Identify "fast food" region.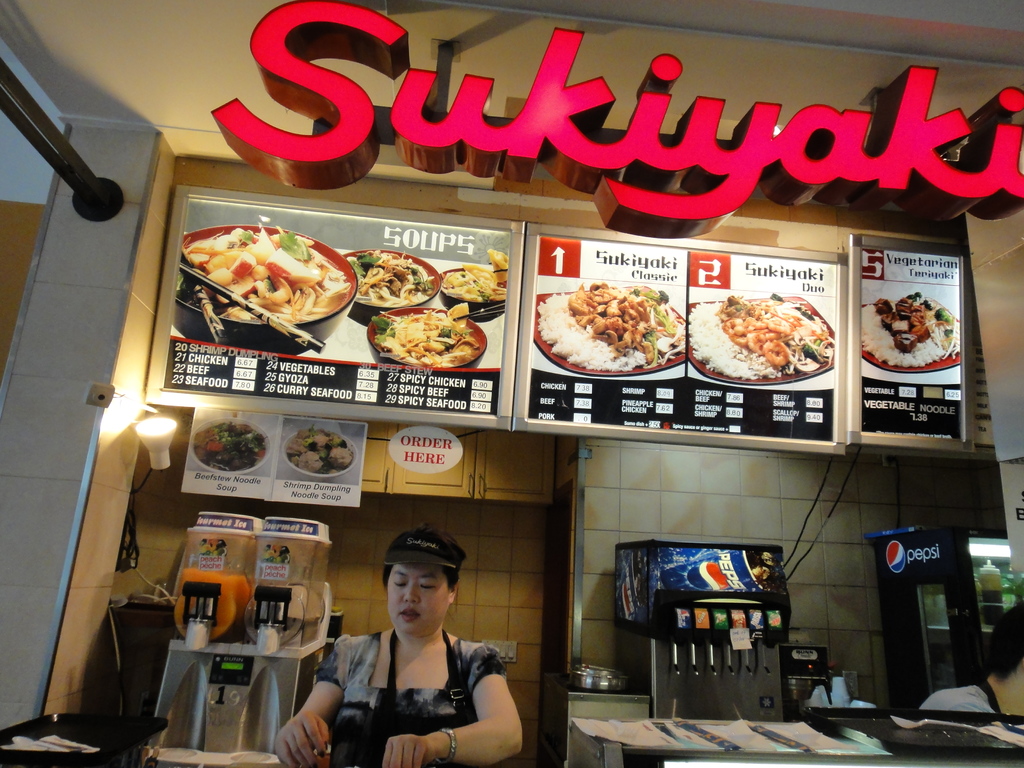
Region: (165, 222, 334, 329).
